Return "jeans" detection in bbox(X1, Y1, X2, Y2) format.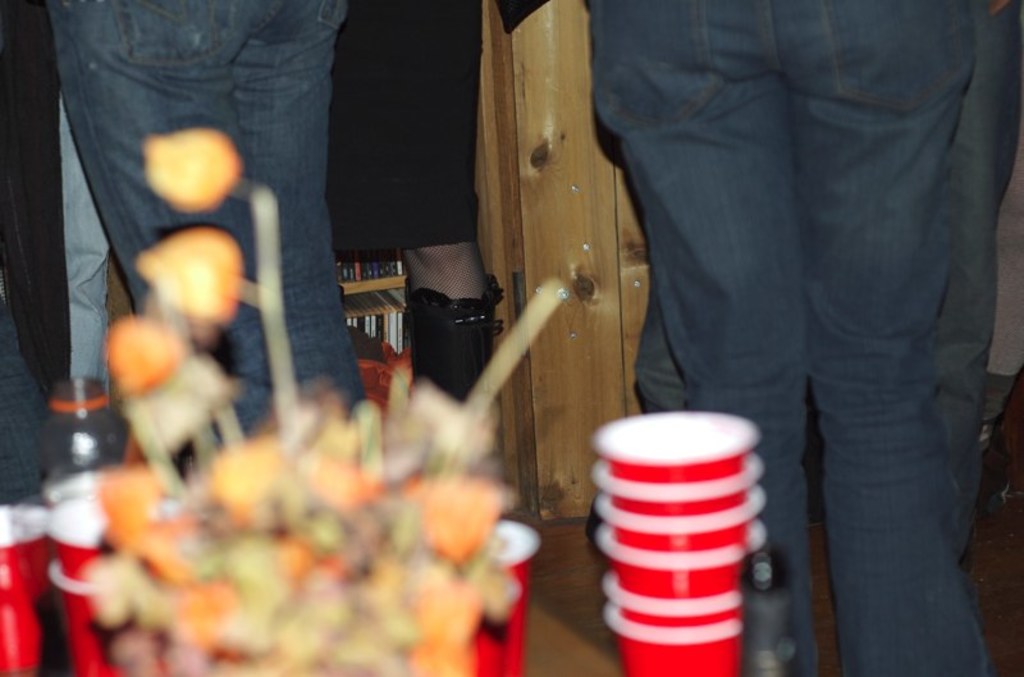
bbox(42, 0, 357, 445).
